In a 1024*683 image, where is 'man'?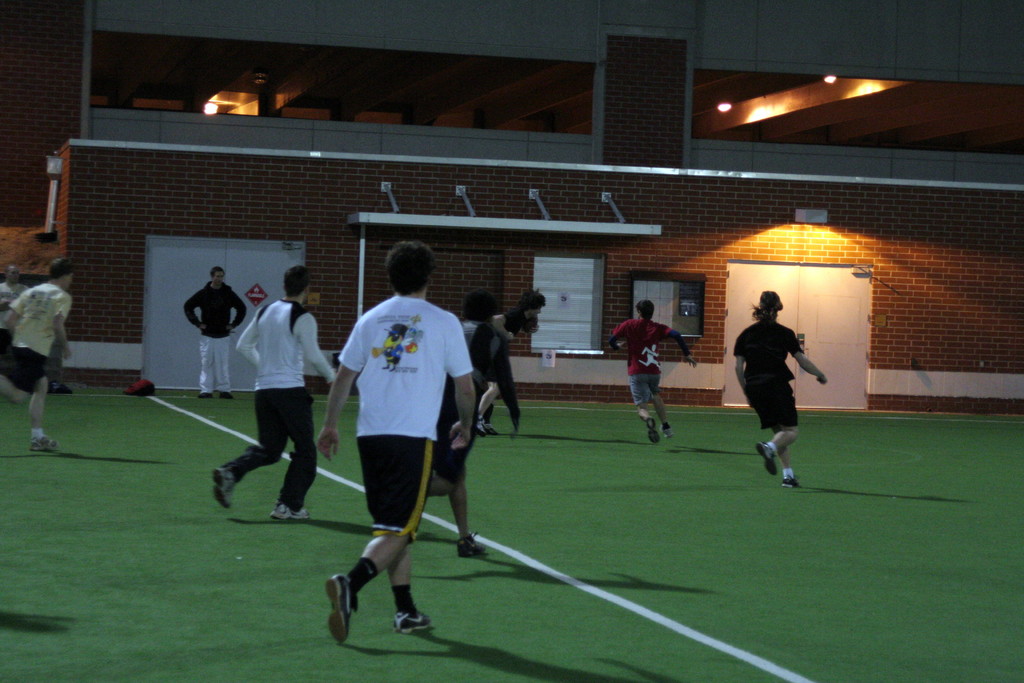
609/298/700/443.
